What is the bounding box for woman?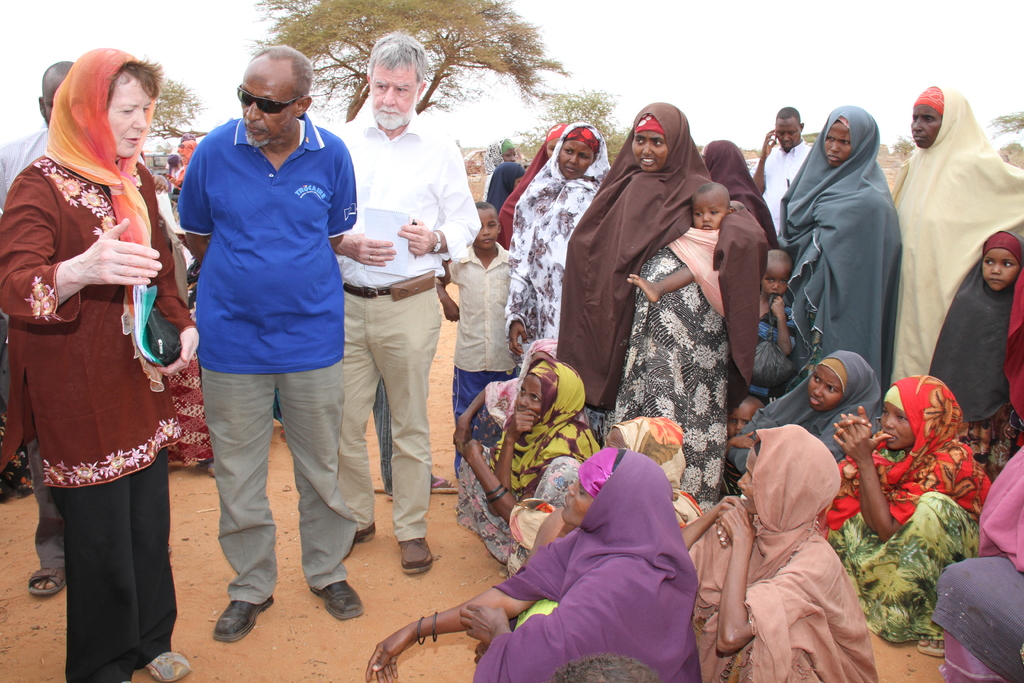
[x1=554, y1=103, x2=767, y2=508].
